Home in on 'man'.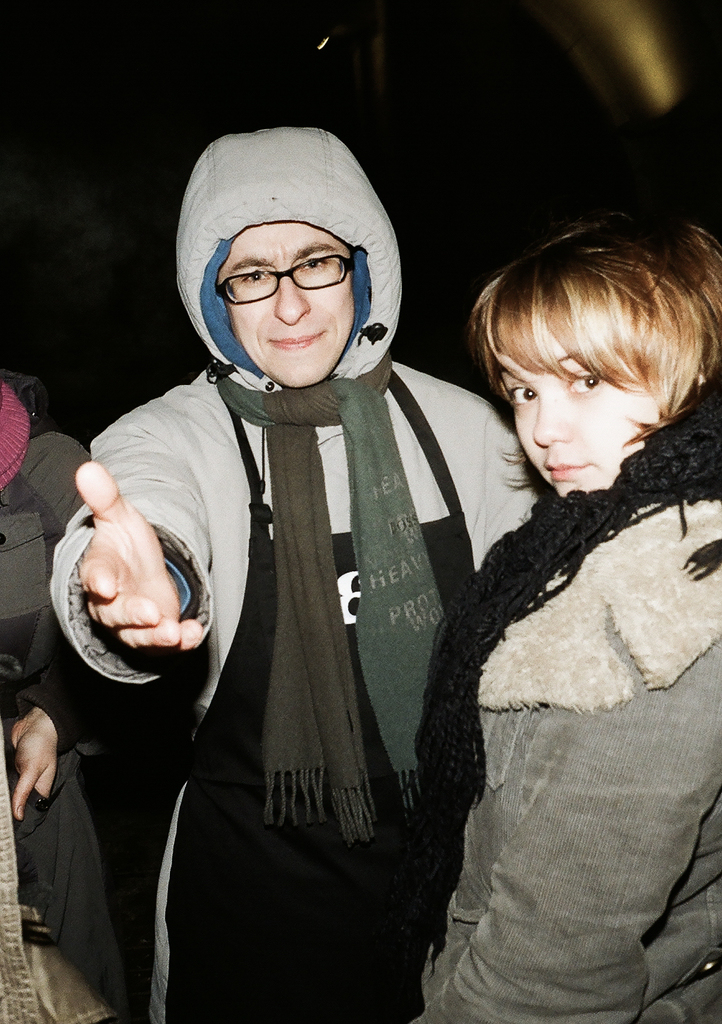
Homed in at select_region(15, 71, 537, 1023).
